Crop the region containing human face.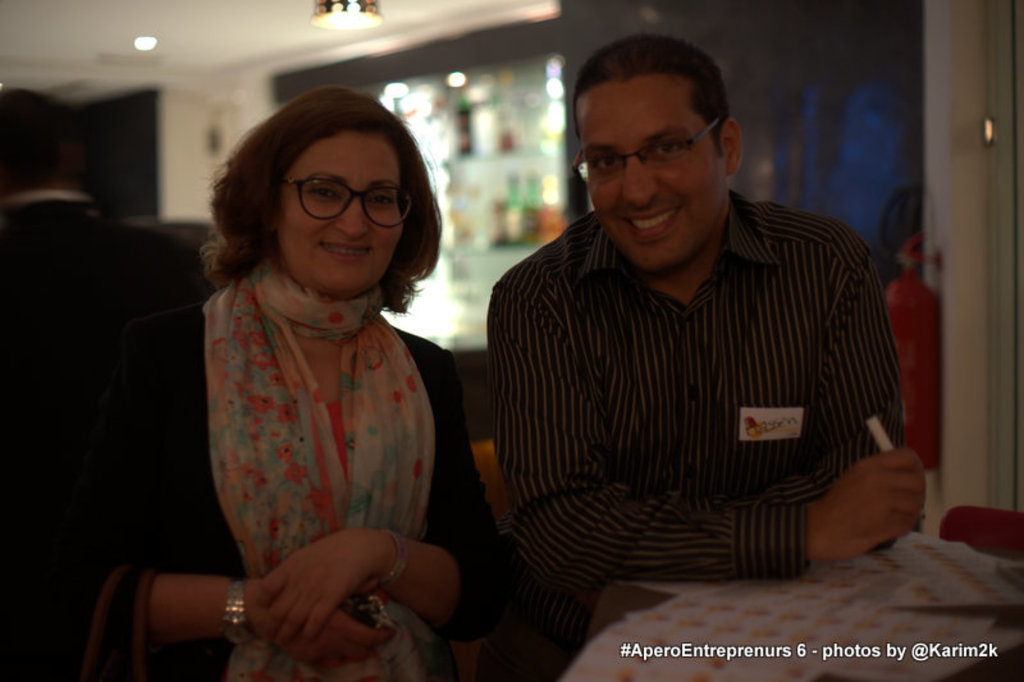
Crop region: detection(579, 74, 730, 265).
